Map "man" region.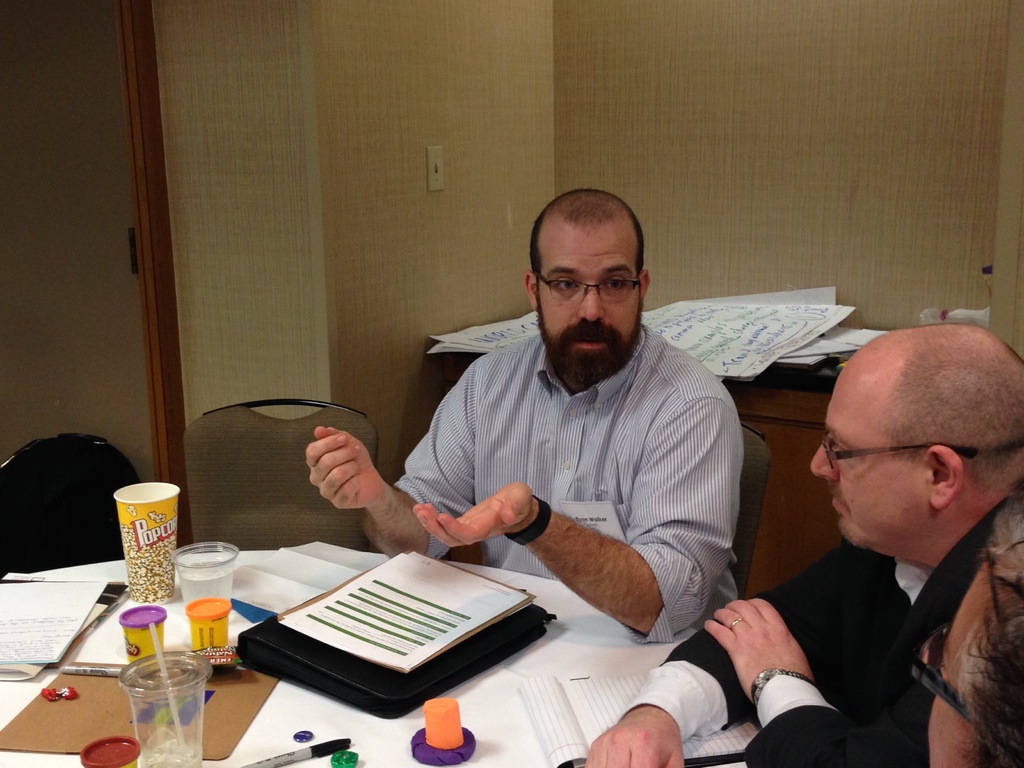
Mapped to 303,191,741,648.
